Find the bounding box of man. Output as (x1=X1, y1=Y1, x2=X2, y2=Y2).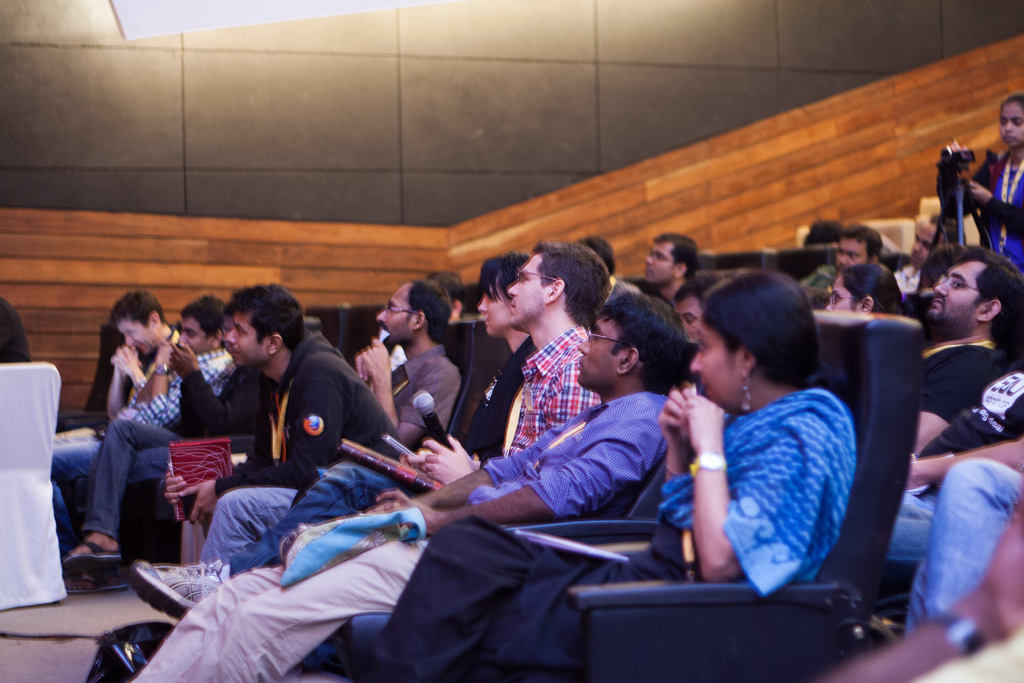
(x1=123, y1=291, x2=696, y2=682).
